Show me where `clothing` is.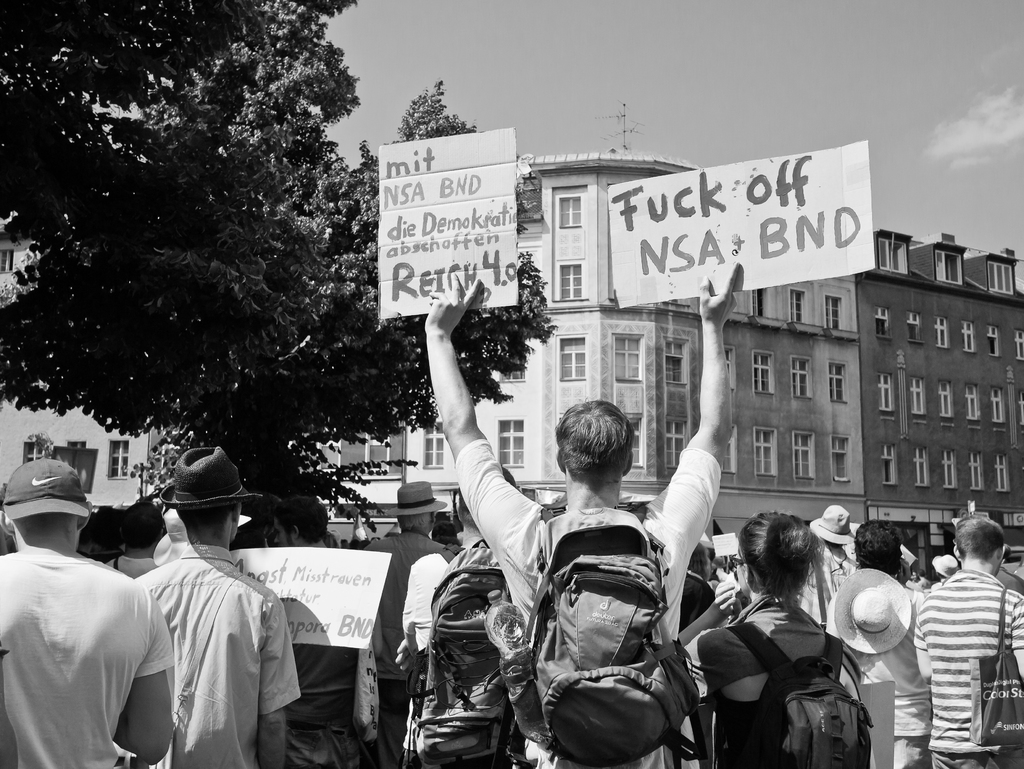
`clothing` is at bbox(0, 545, 170, 767).
